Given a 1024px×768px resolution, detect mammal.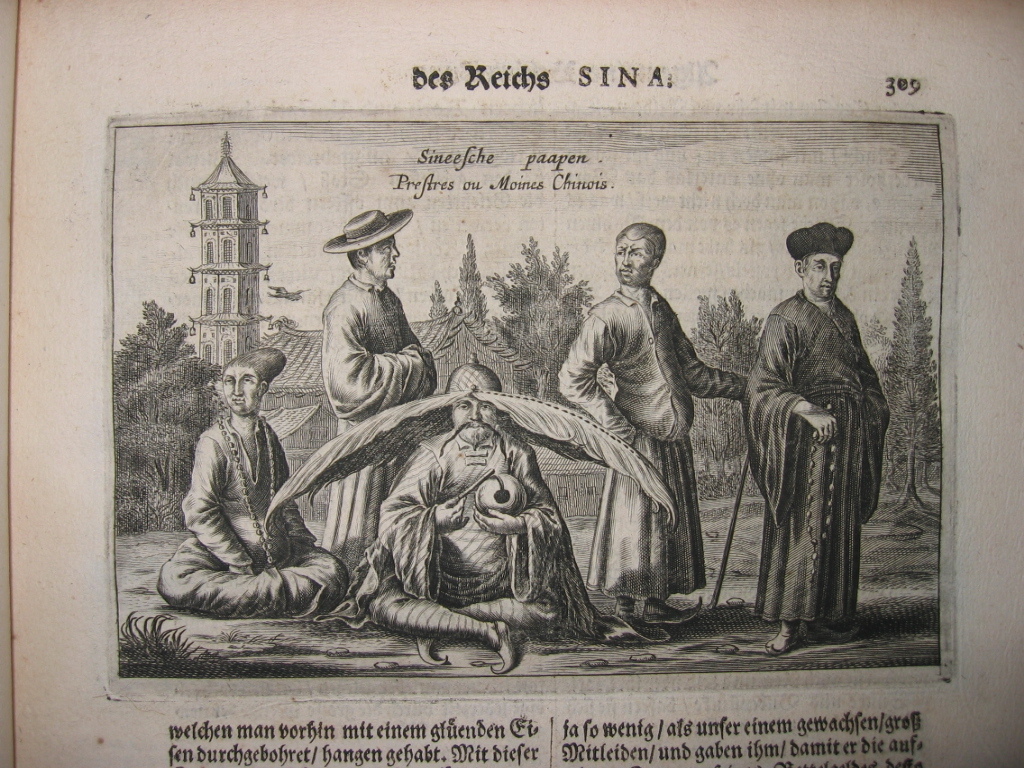
<box>320,204,447,576</box>.
